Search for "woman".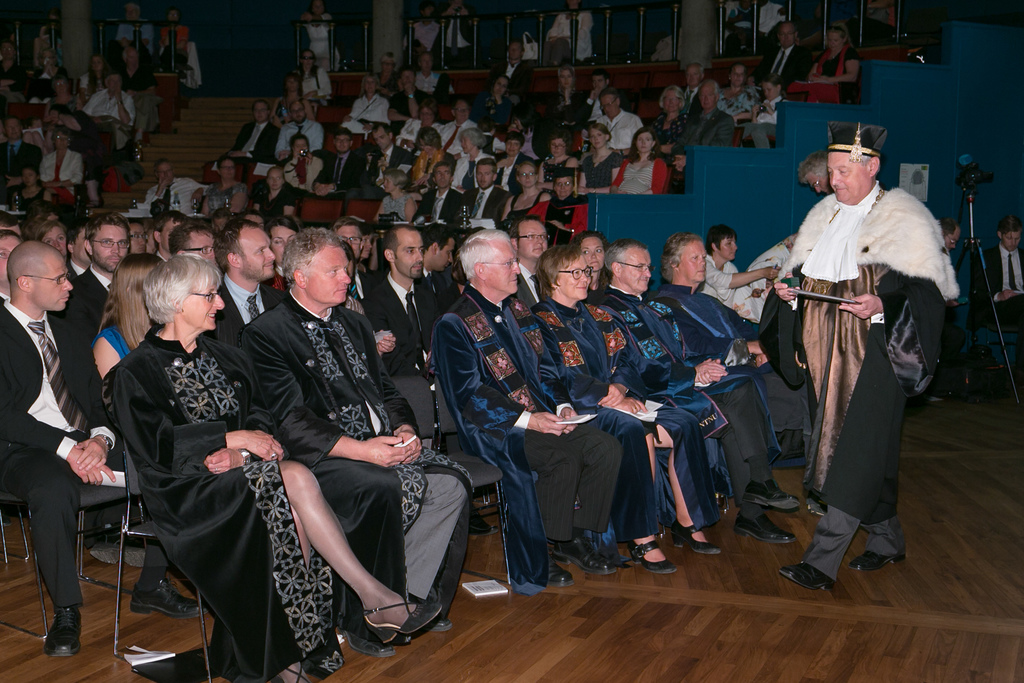
Found at [543,64,587,135].
